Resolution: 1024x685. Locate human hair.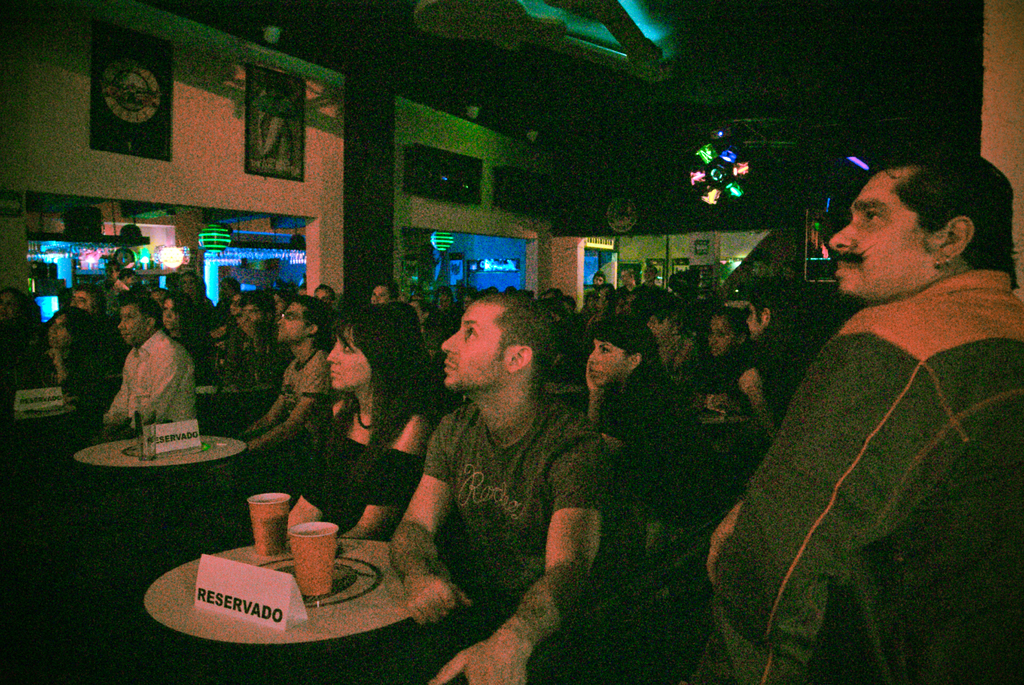
detection(485, 294, 557, 365).
